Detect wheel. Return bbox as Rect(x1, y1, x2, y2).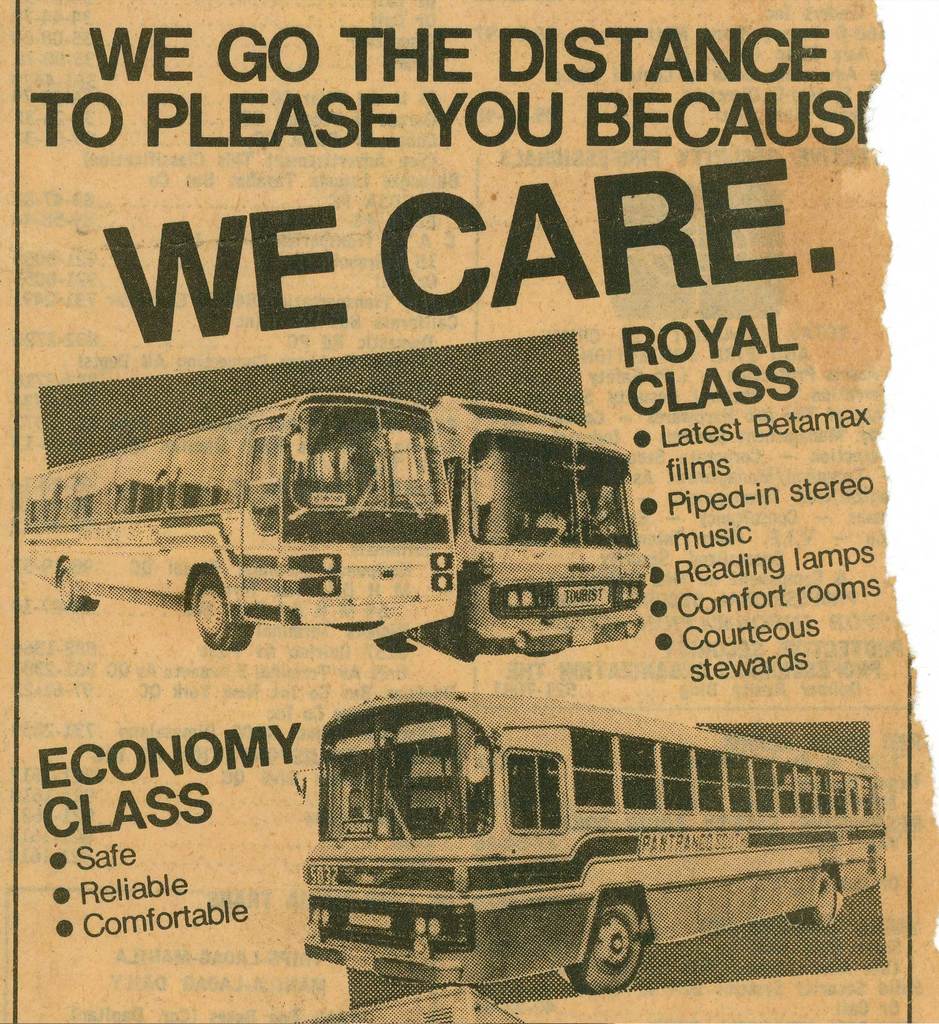
Rect(45, 557, 101, 608).
